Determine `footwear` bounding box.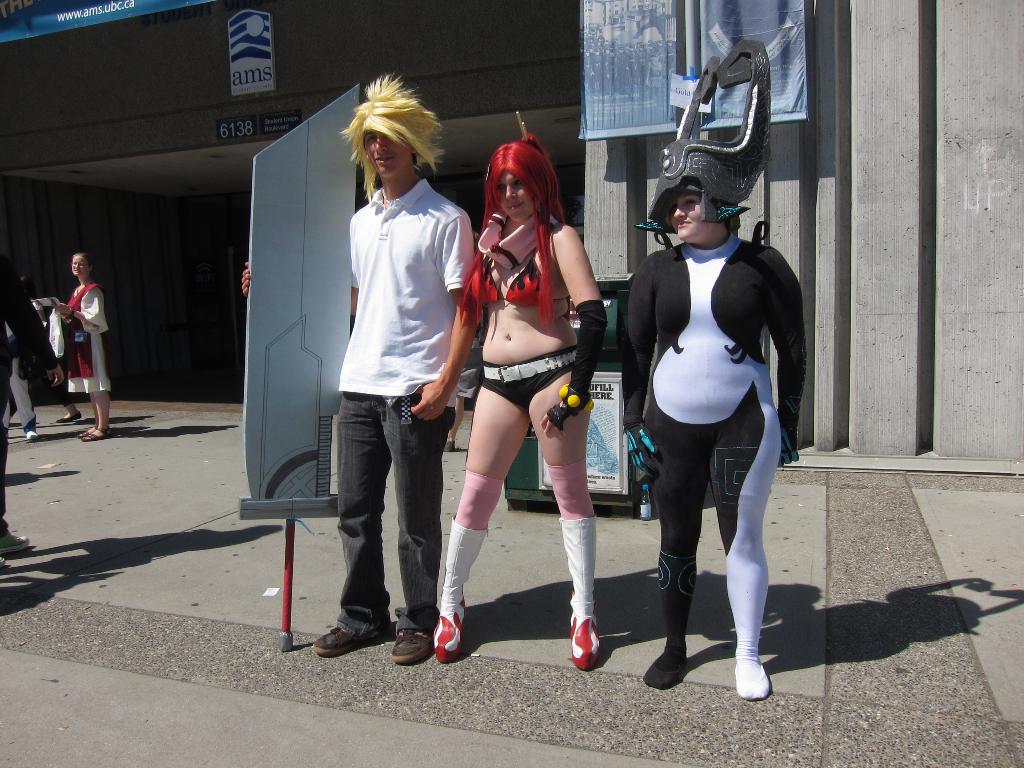
Determined: l=643, t=657, r=682, b=692.
